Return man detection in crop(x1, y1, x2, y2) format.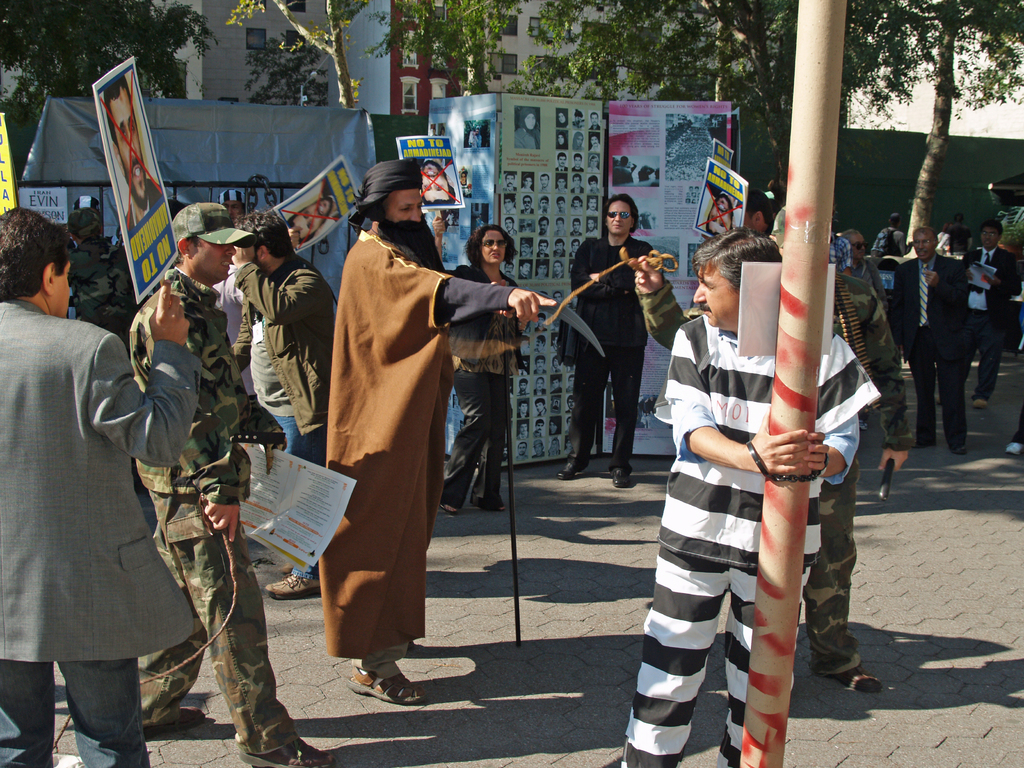
crop(888, 232, 972, 458).
